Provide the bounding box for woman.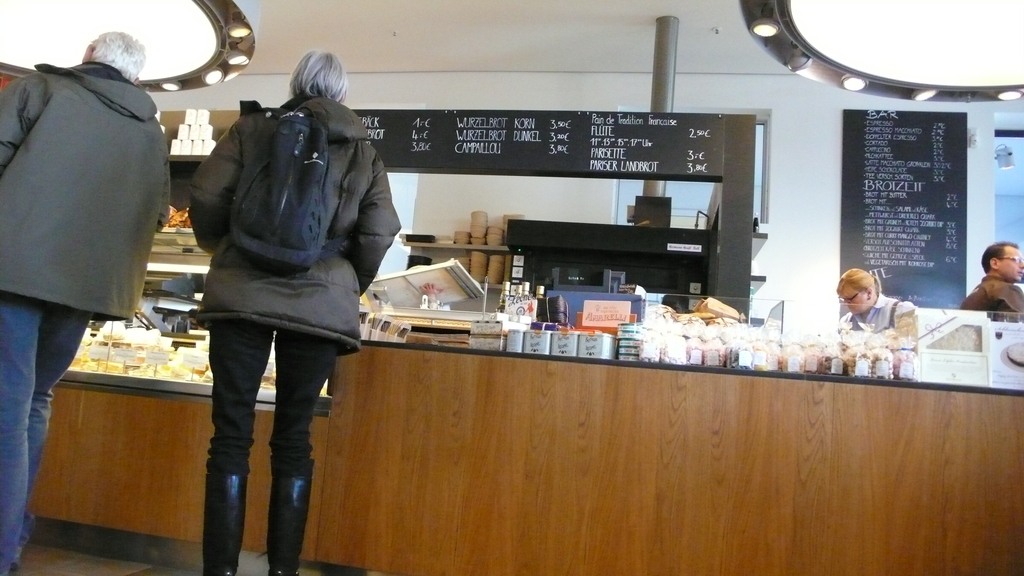
{"left": 837, "top": 268, "right": 912, "bottom": 333}.
